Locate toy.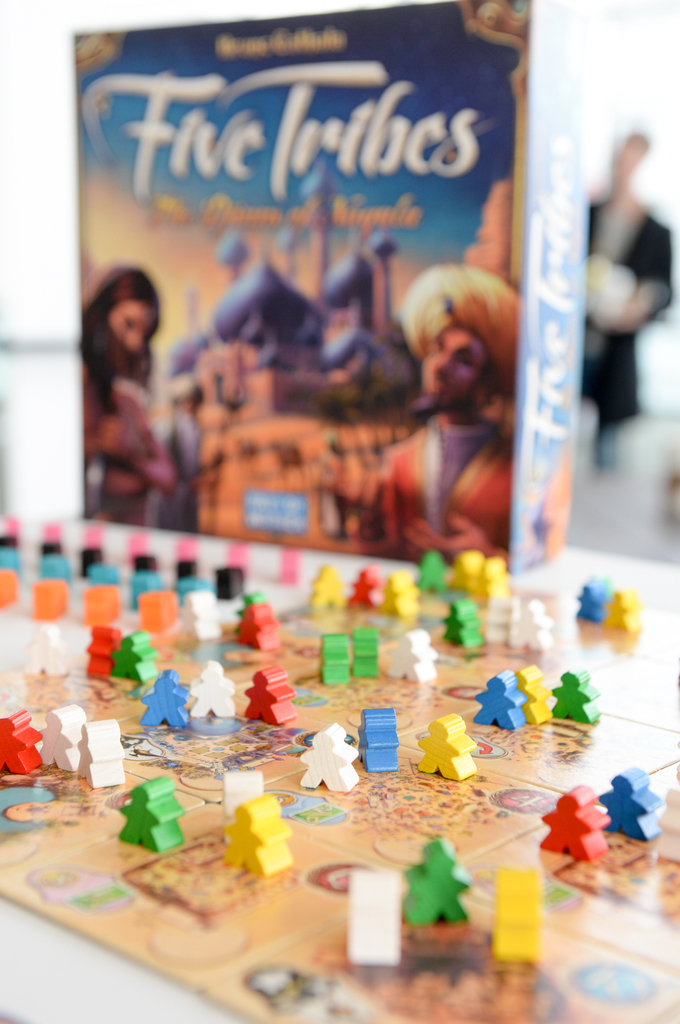
Bounding box: [left=491, top=863, right=541, bottom=963].
